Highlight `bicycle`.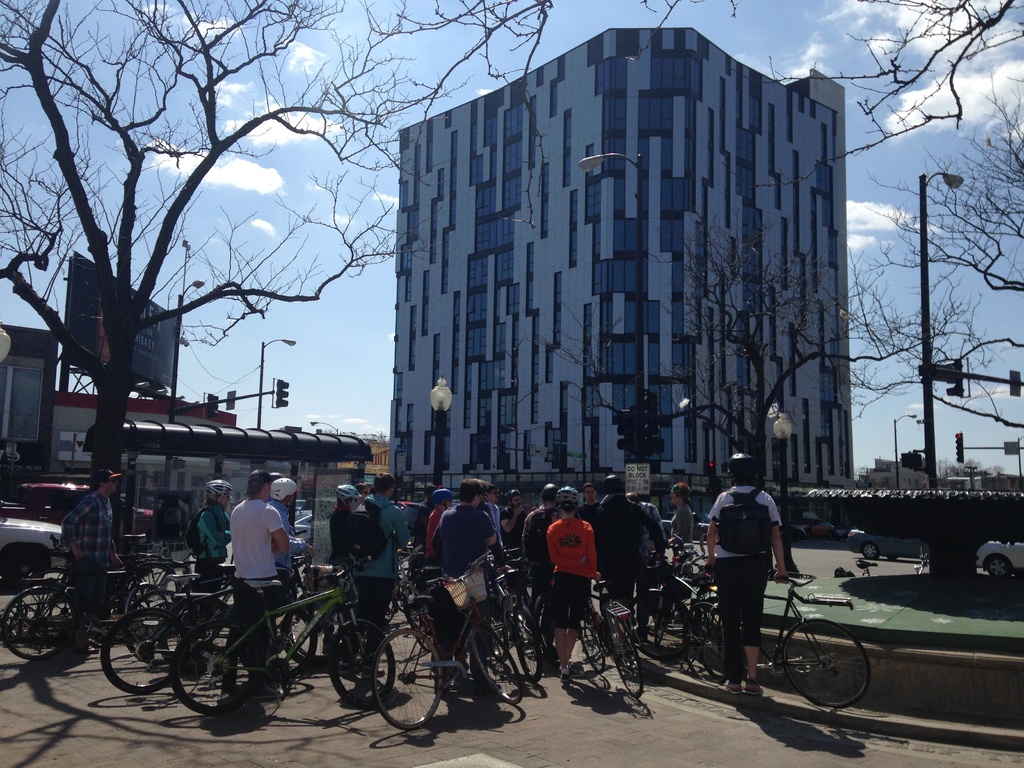
Highlighted region: rect(163, 565, 402, 707).
